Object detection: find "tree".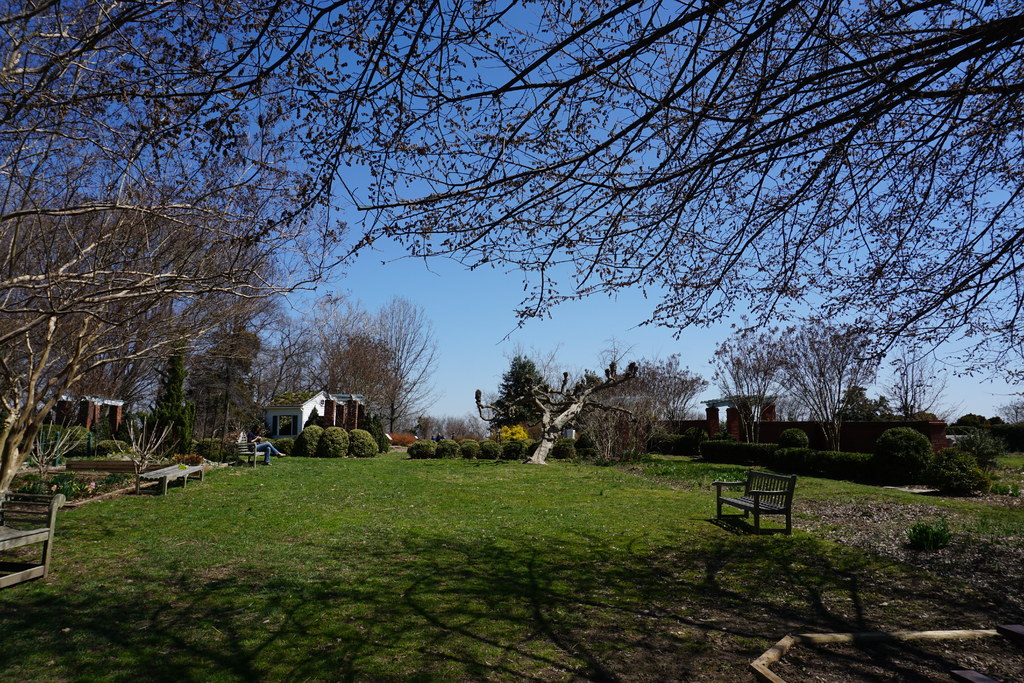
699/317/800/443.
